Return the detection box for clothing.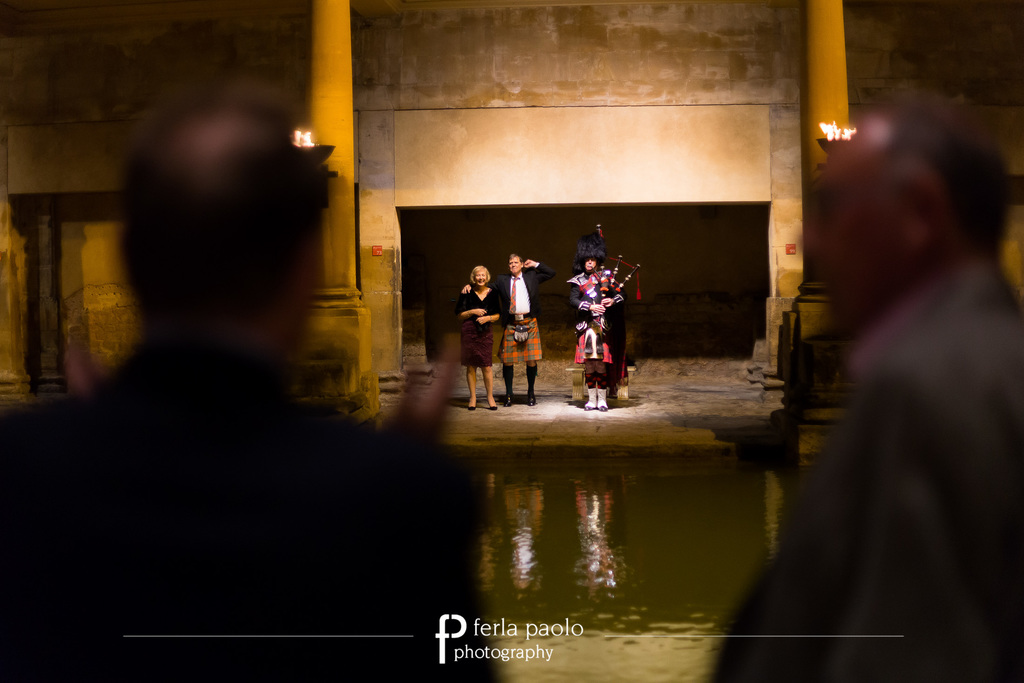
l=568, t=273, r=614, b=388.
